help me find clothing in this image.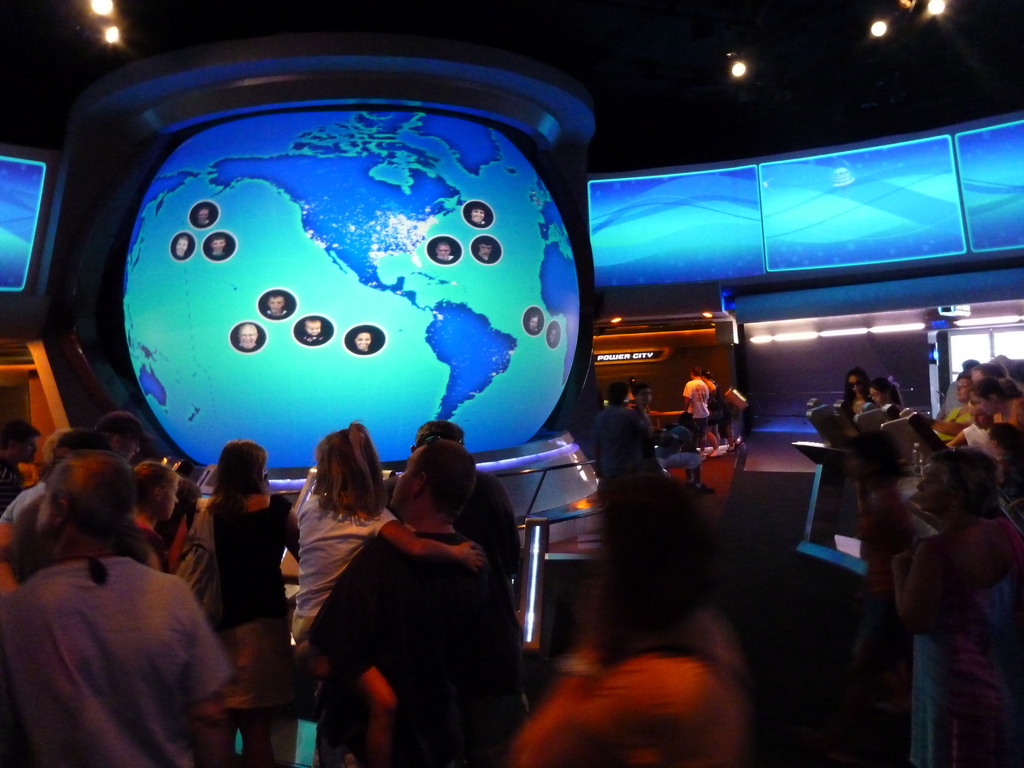
Found it: rect(202, 214, 212, 227).
